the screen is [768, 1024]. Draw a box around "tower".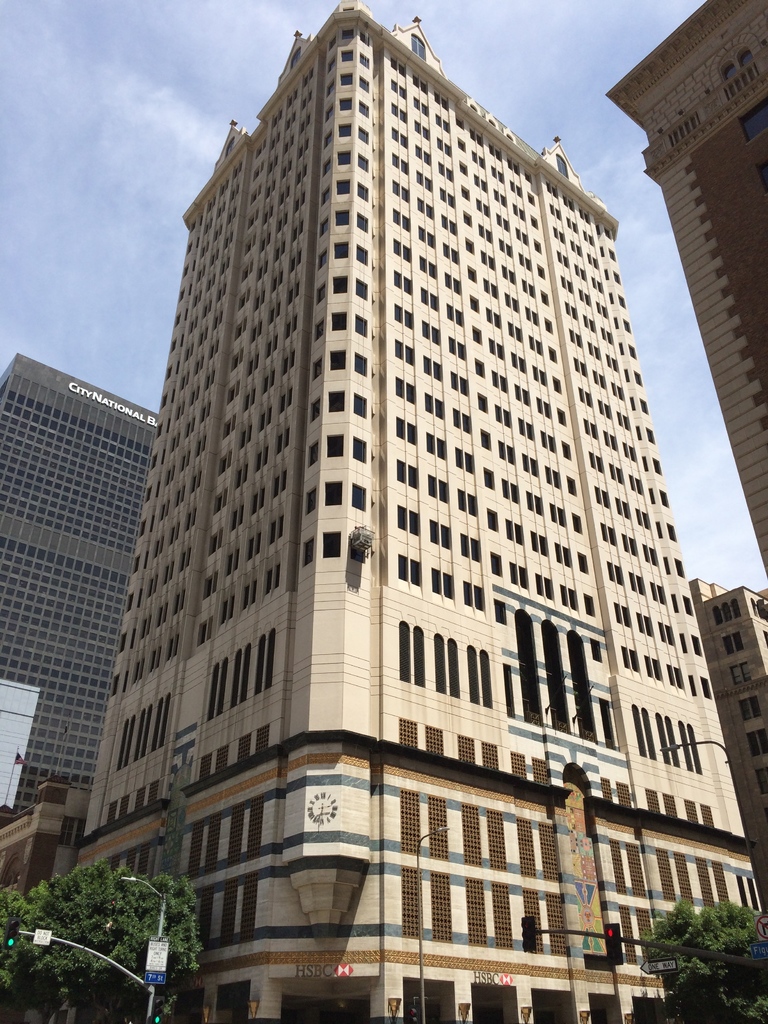
7,353,157,822.
